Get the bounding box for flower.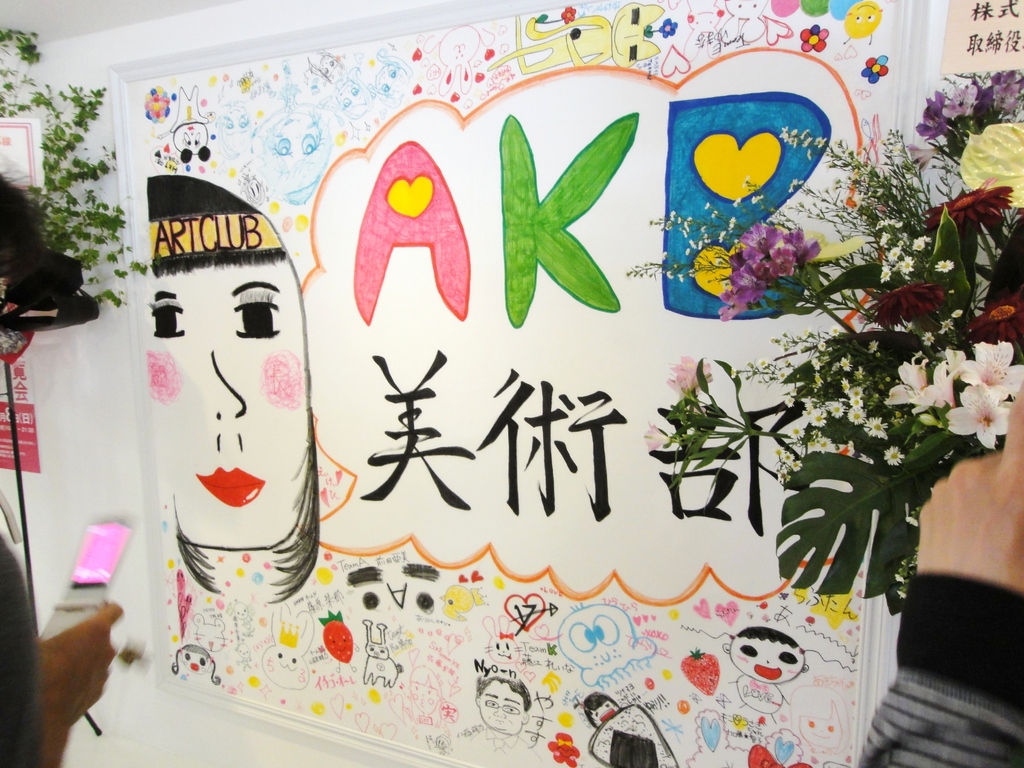
bbox=(940, 346, 964, 394).
